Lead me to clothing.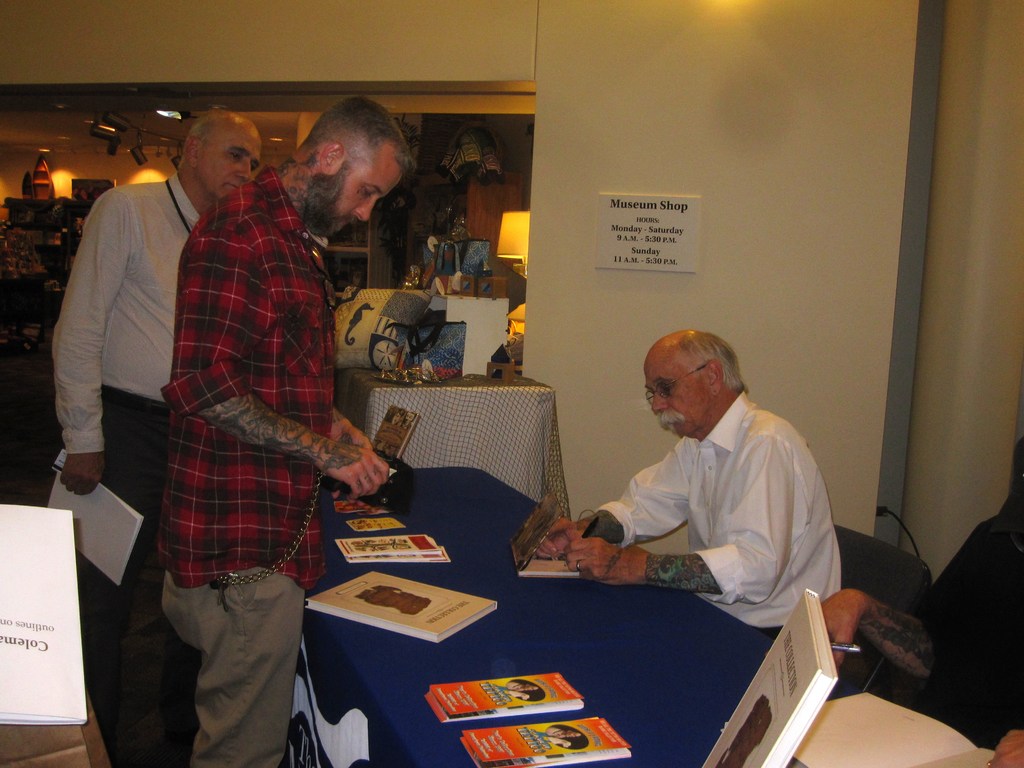
Lead to (58,166,207,730).
